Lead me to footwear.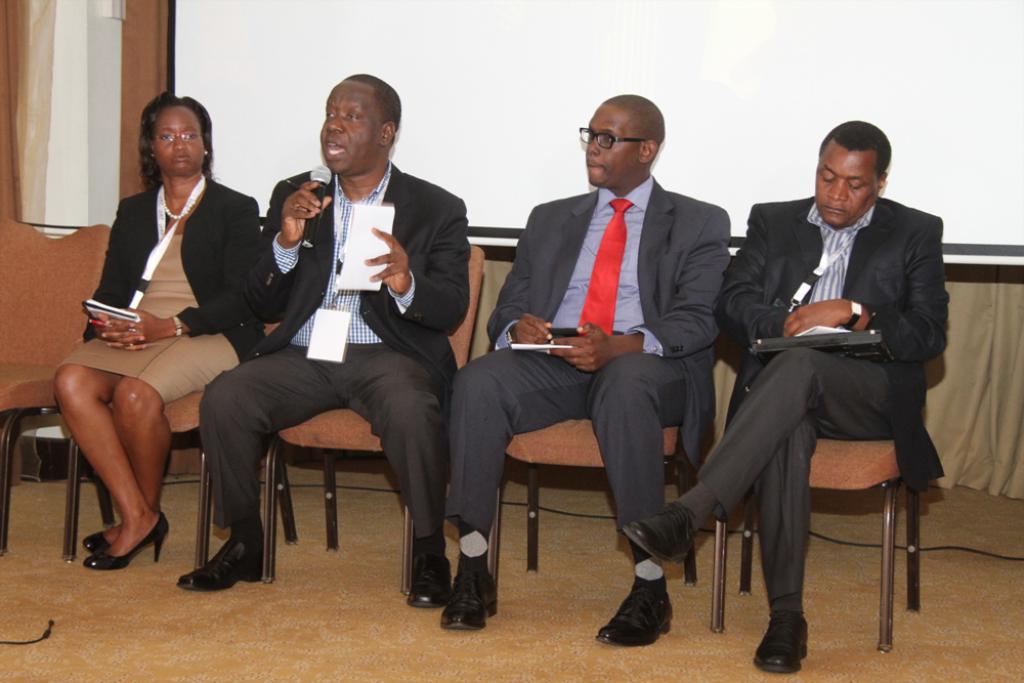
Lead to bbox(623, 502, 699, 562).
